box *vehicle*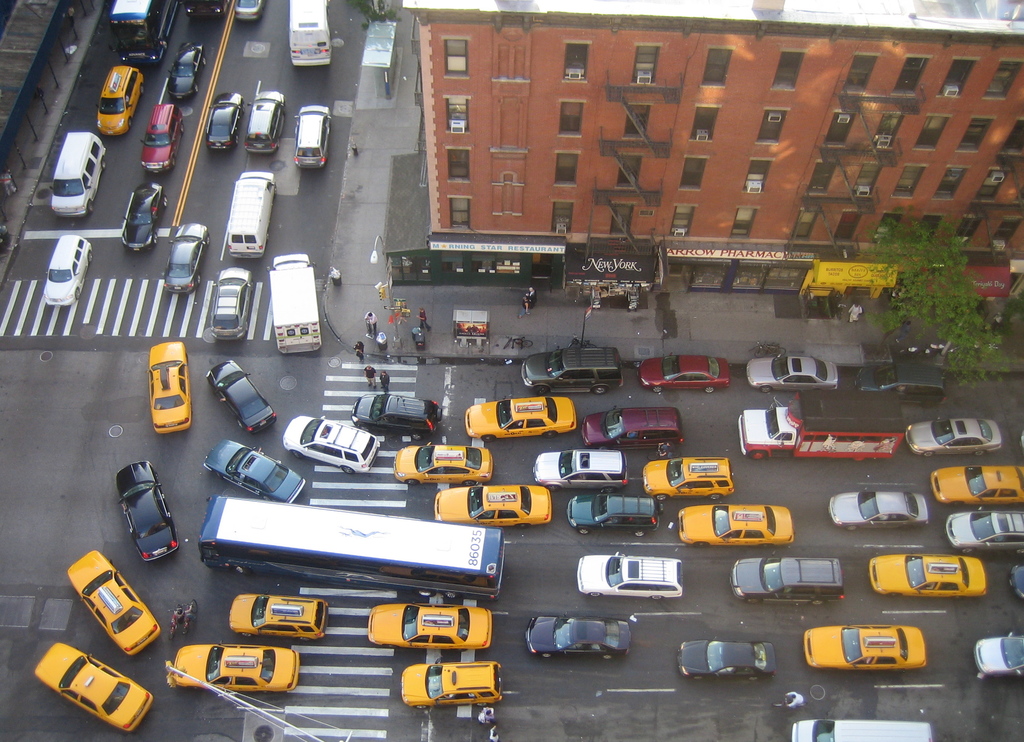
box(292, 101, 331, 168)
